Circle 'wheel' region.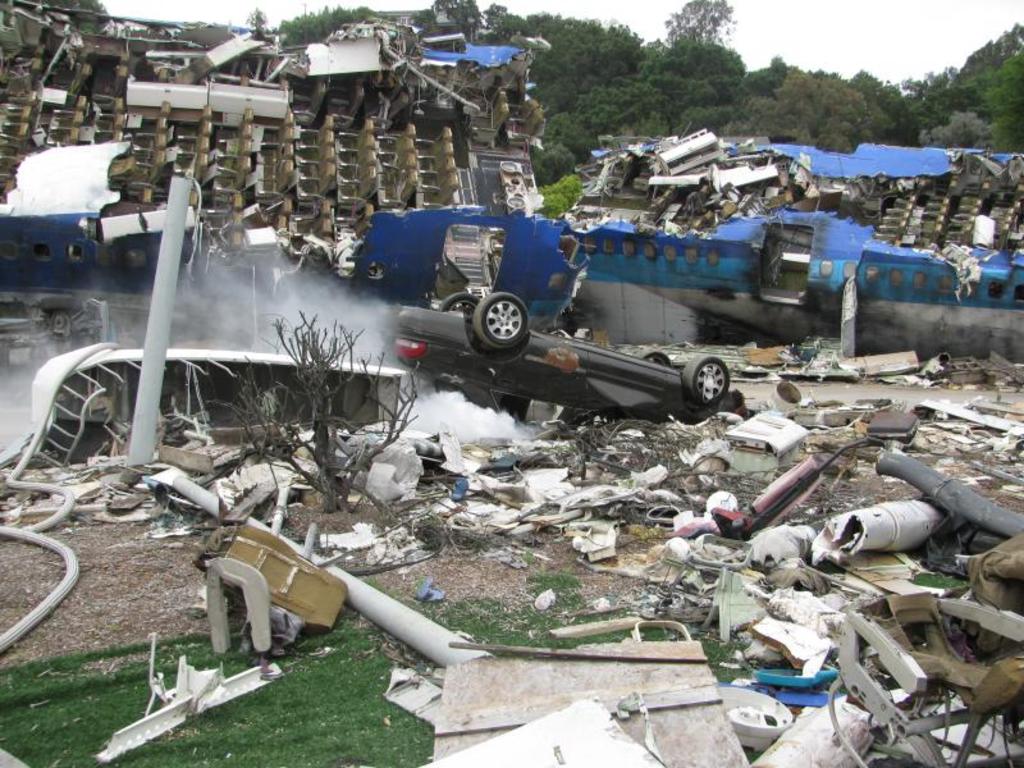
Region: BBox(636, 346, 671, 367).
